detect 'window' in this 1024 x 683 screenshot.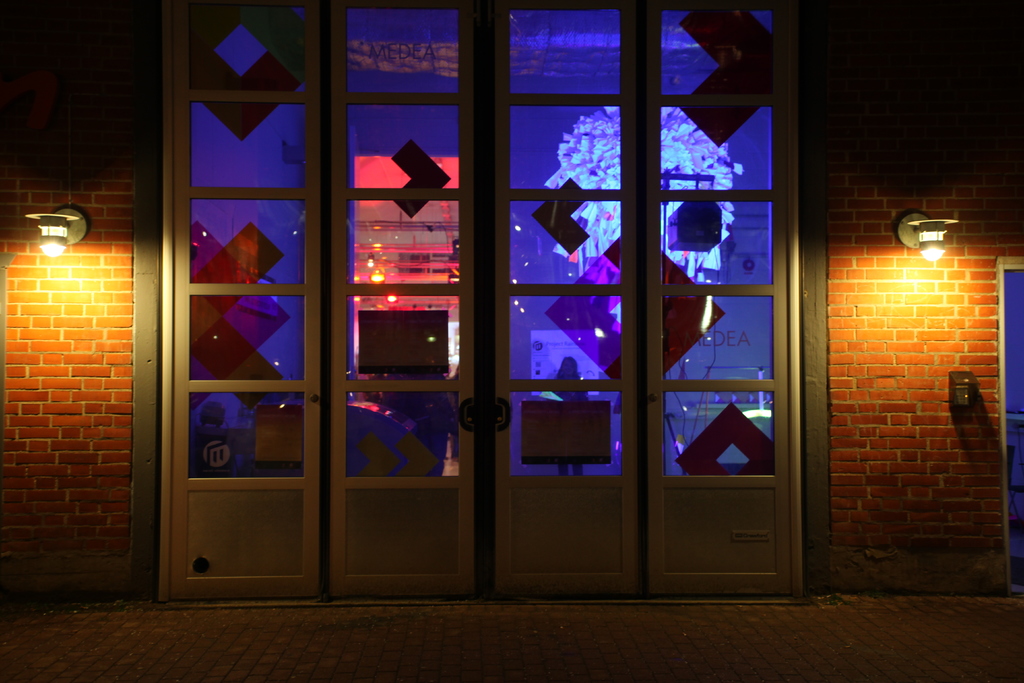
Detection: [1003, 262, 1023, 605].
